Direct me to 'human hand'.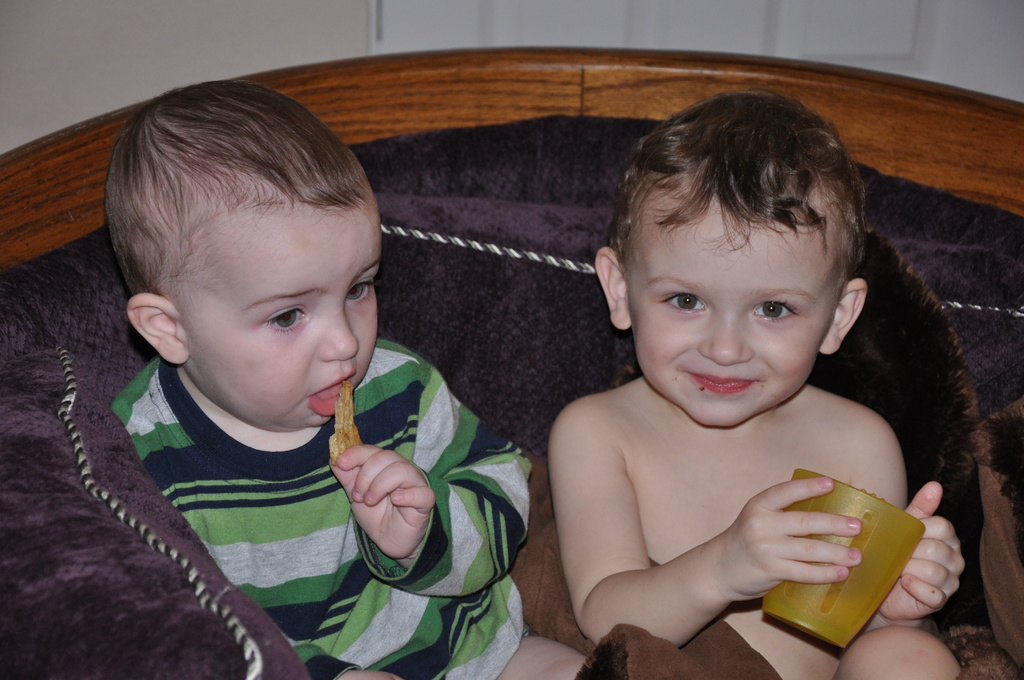
Direction: [left=712, top=474, right=865, bottom=604].
